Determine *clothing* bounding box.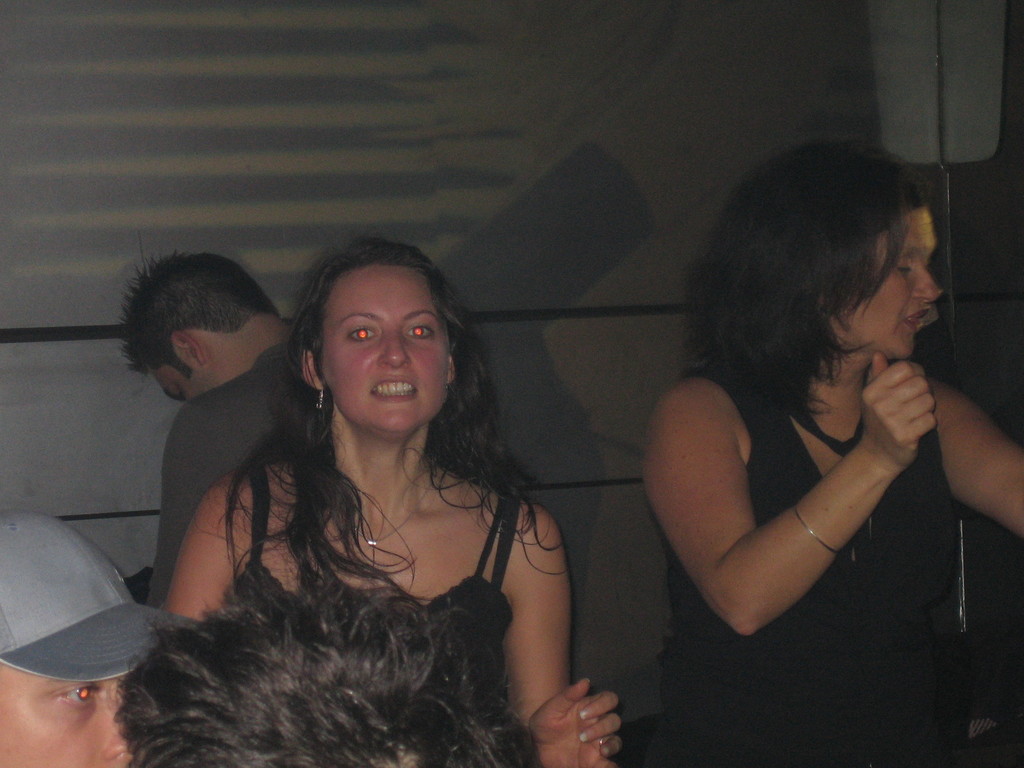
Determined: rect(641, 355, 975, 767).
